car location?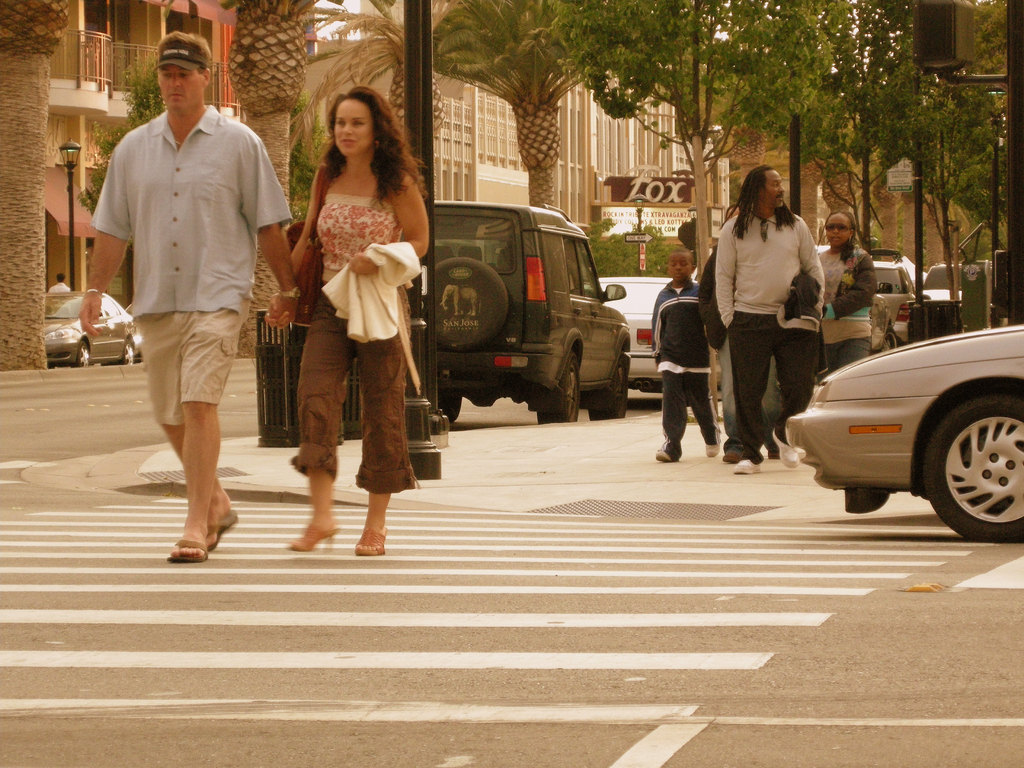
bbox=[874, 250, 932, 339]
